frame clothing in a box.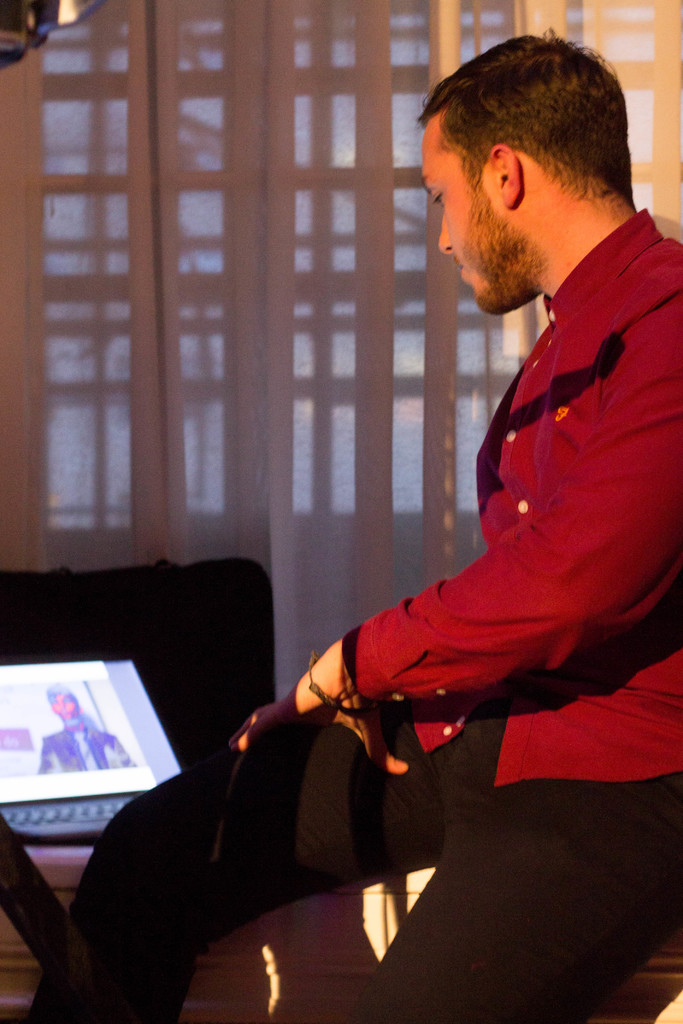
175,195,682,1023.
